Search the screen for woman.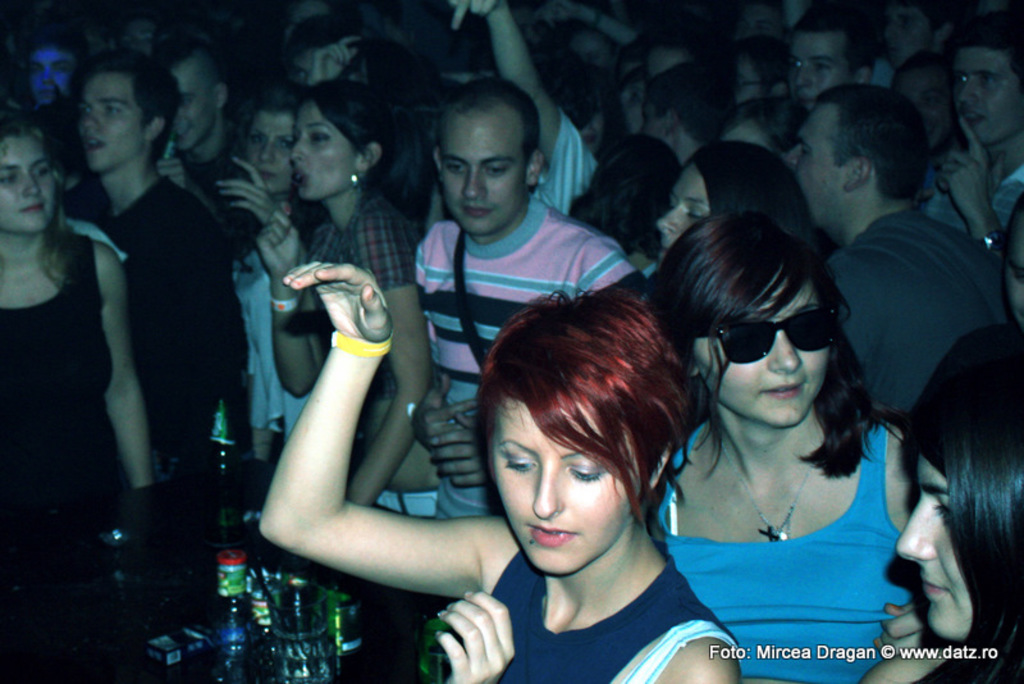
Found at {"left": 627, "top": 205, "right": 933, "bottom": 648}.
